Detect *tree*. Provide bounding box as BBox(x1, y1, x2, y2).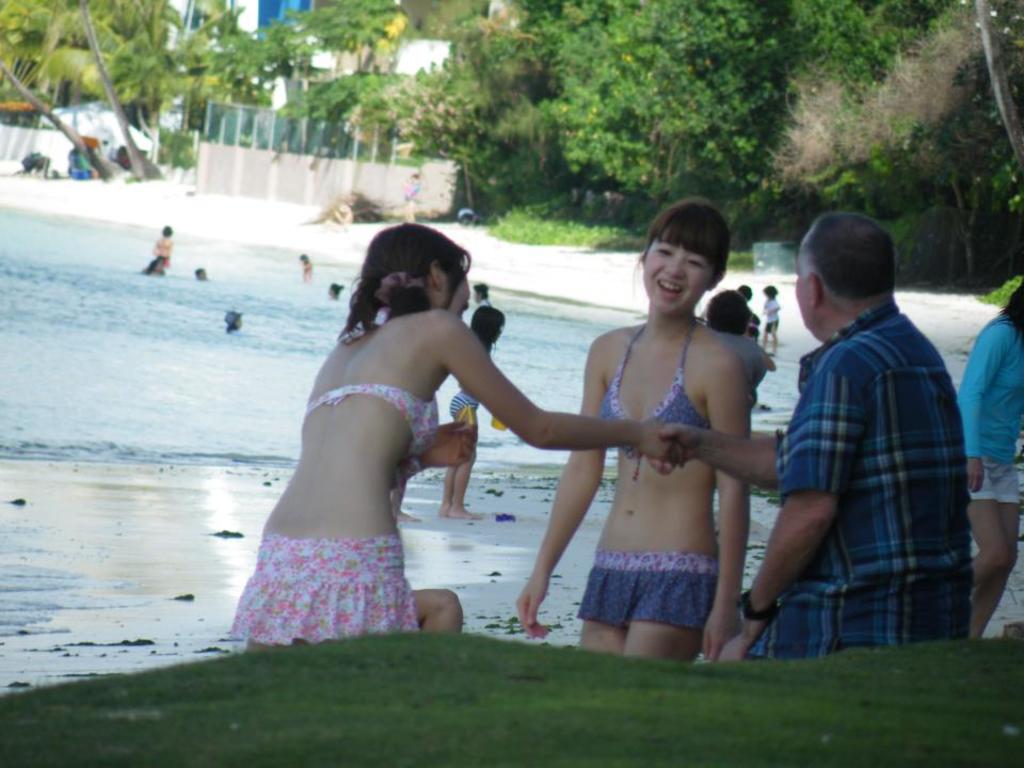
BBox(198, 5, 285, 109).
